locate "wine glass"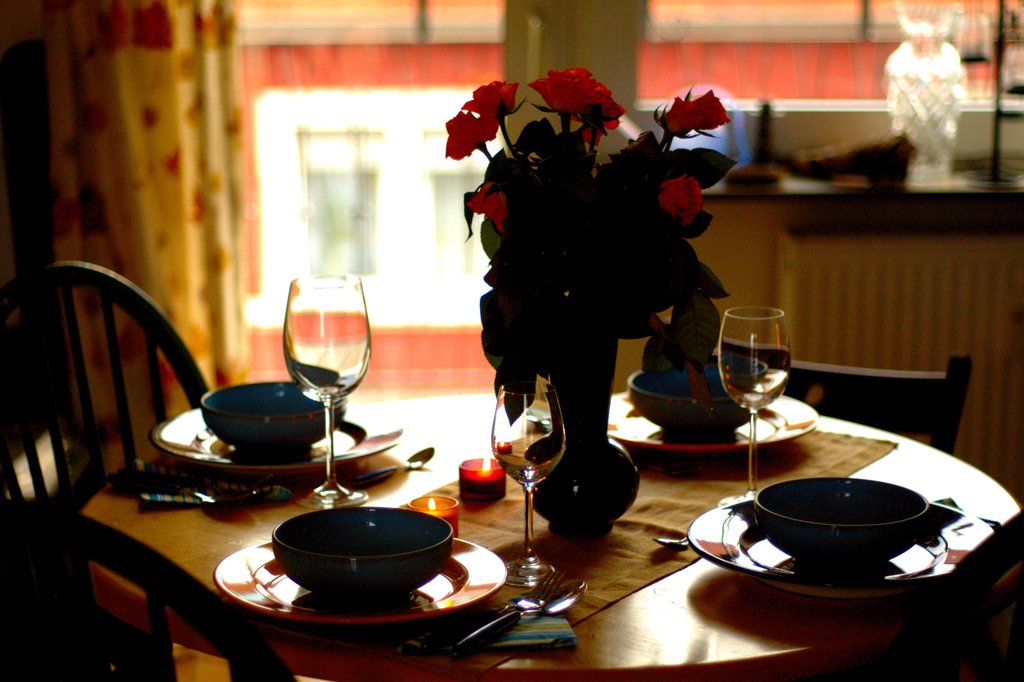
<box>286,280,370,505</box>
